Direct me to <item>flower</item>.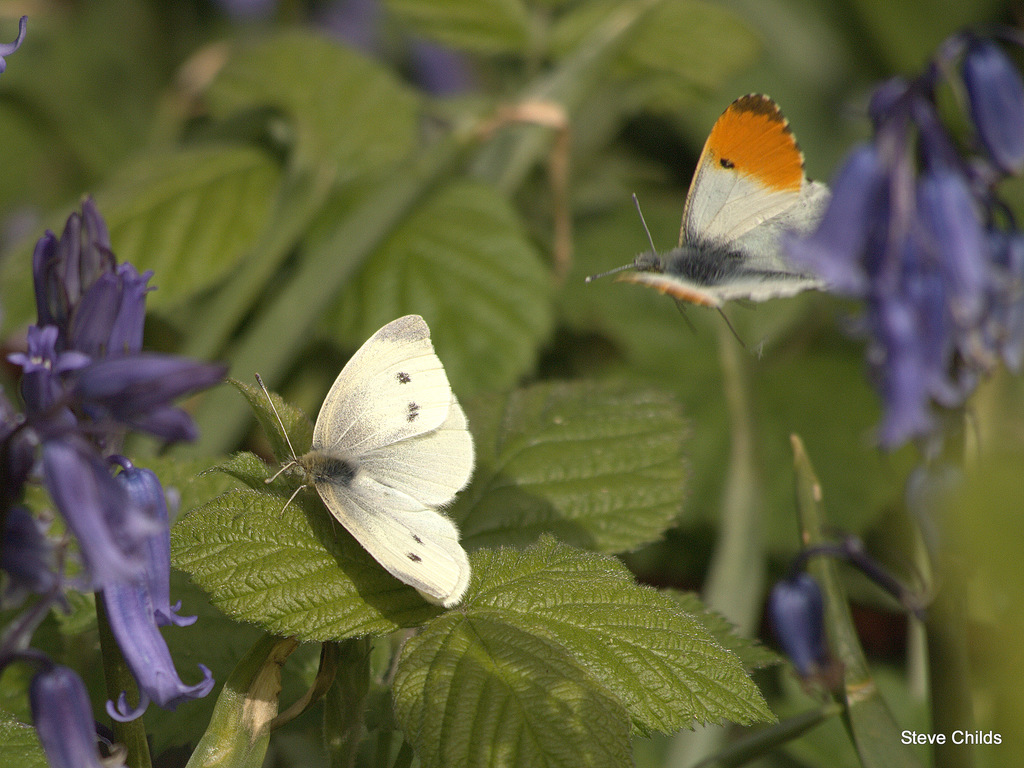
Direction: [left=13, top=200, right=221, bottom=697].
